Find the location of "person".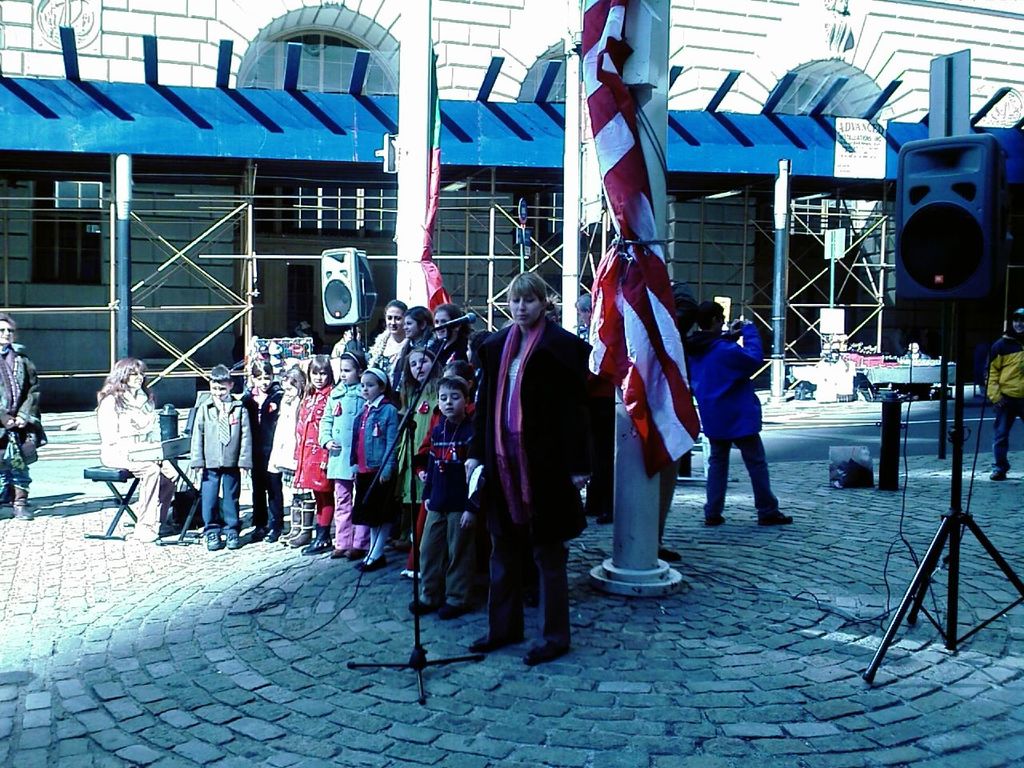
Location: bbox(401, 346, 445, 576).
